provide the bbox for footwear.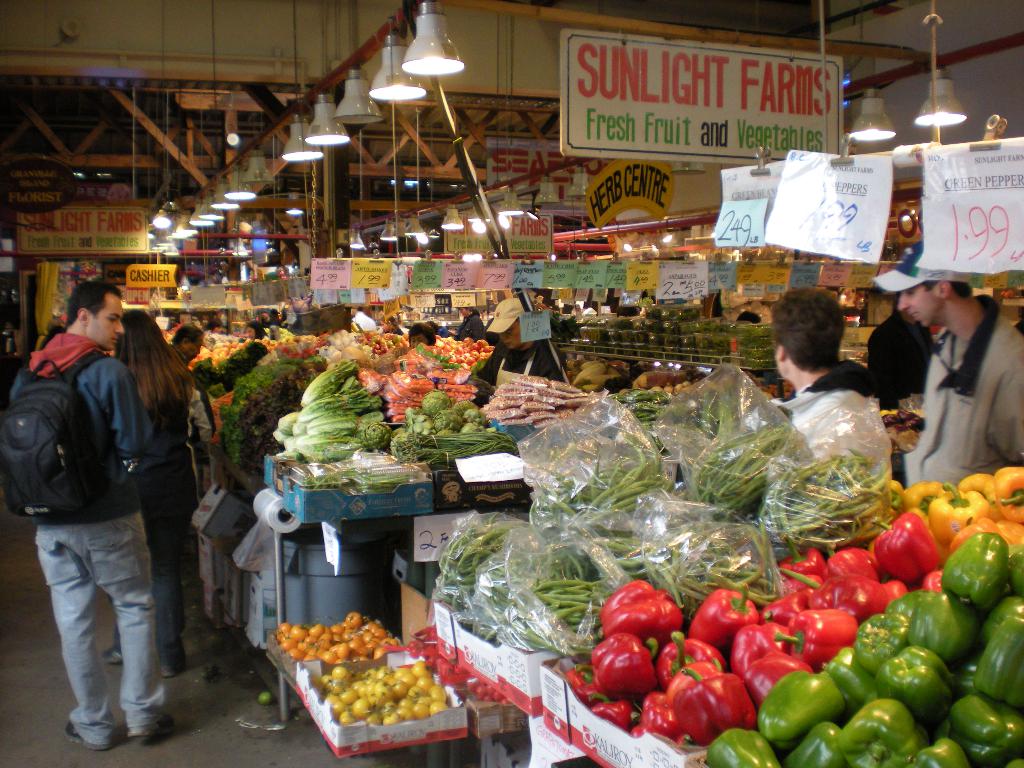
bbox(104, 641, 123, 664).
